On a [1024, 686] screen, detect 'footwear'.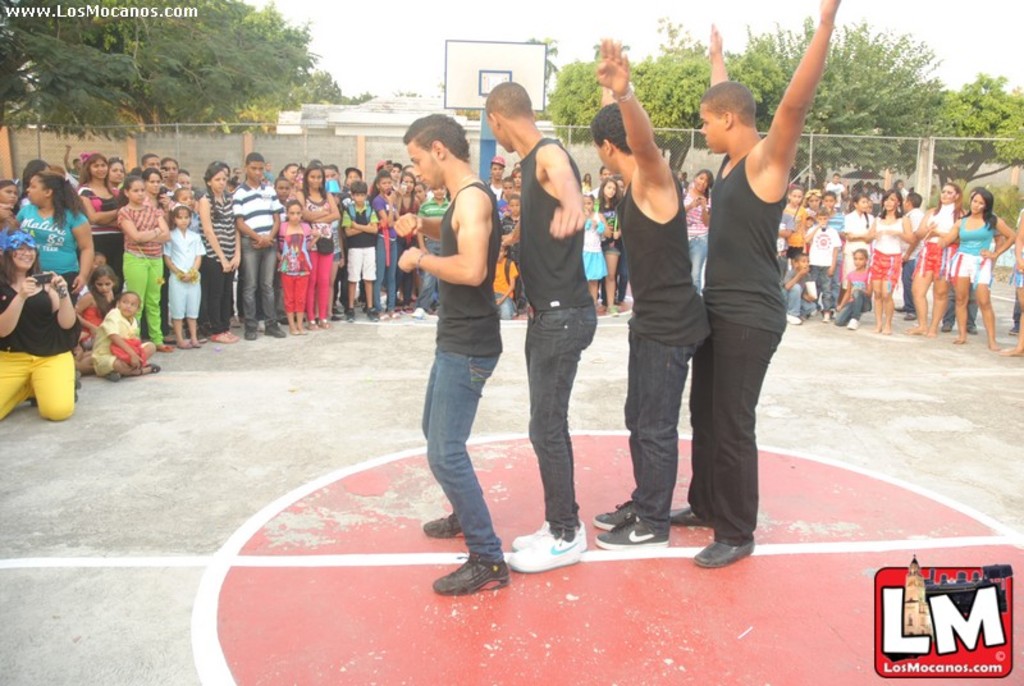
<box>591,495,637,529</box>.
